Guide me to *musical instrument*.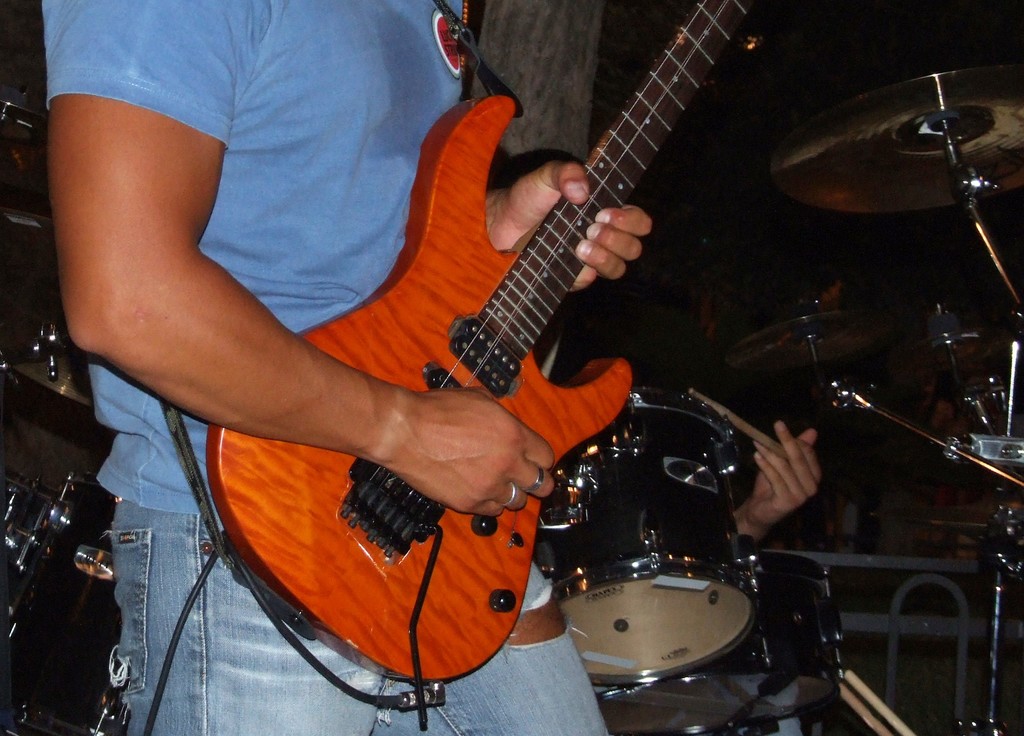
Guidance: l=533, t=387, r=758, b=691.
